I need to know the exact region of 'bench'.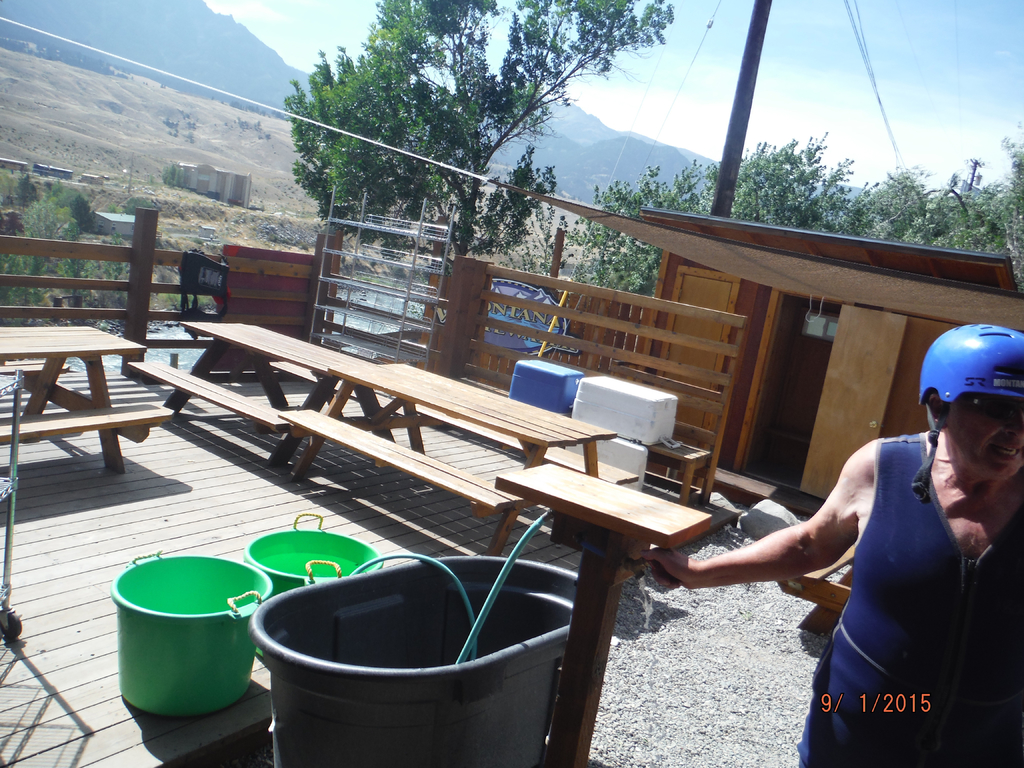
Region: left=278, top=365, right=637, bottom=552.
